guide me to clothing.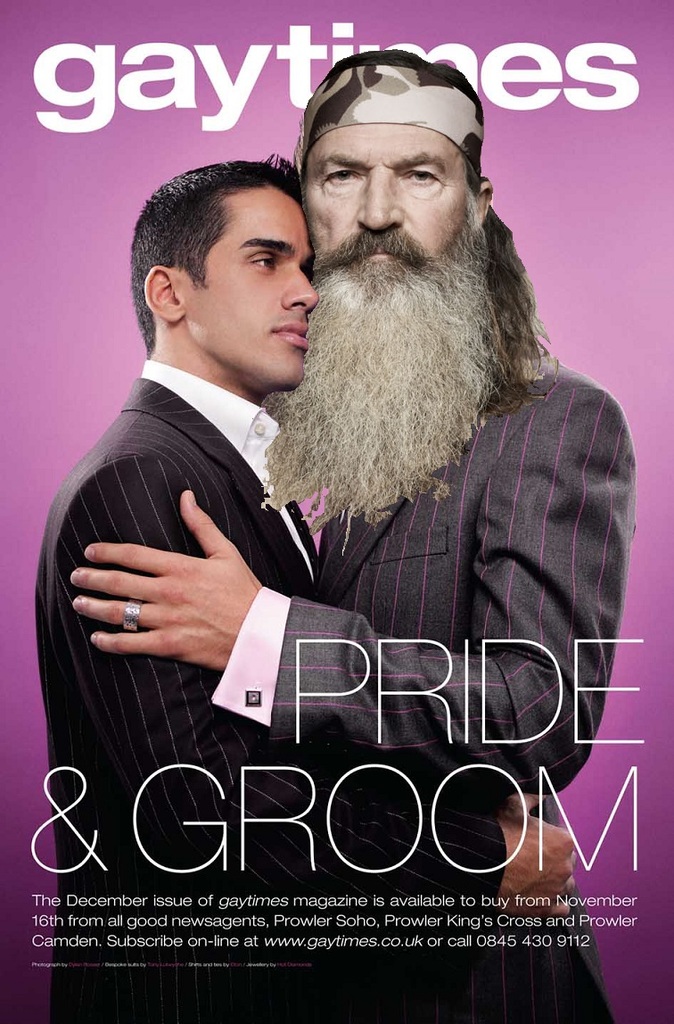
Guidance: x1=199, y1=334, x2=637, y2=1023.
